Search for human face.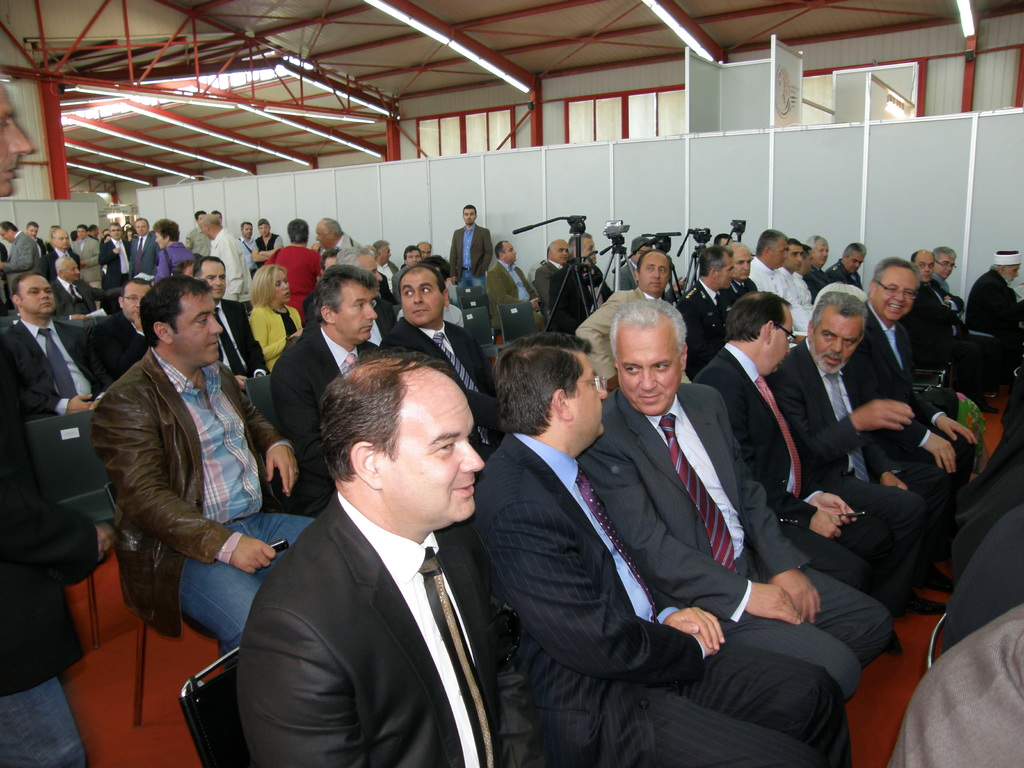
Found at 379 379 481 522.
